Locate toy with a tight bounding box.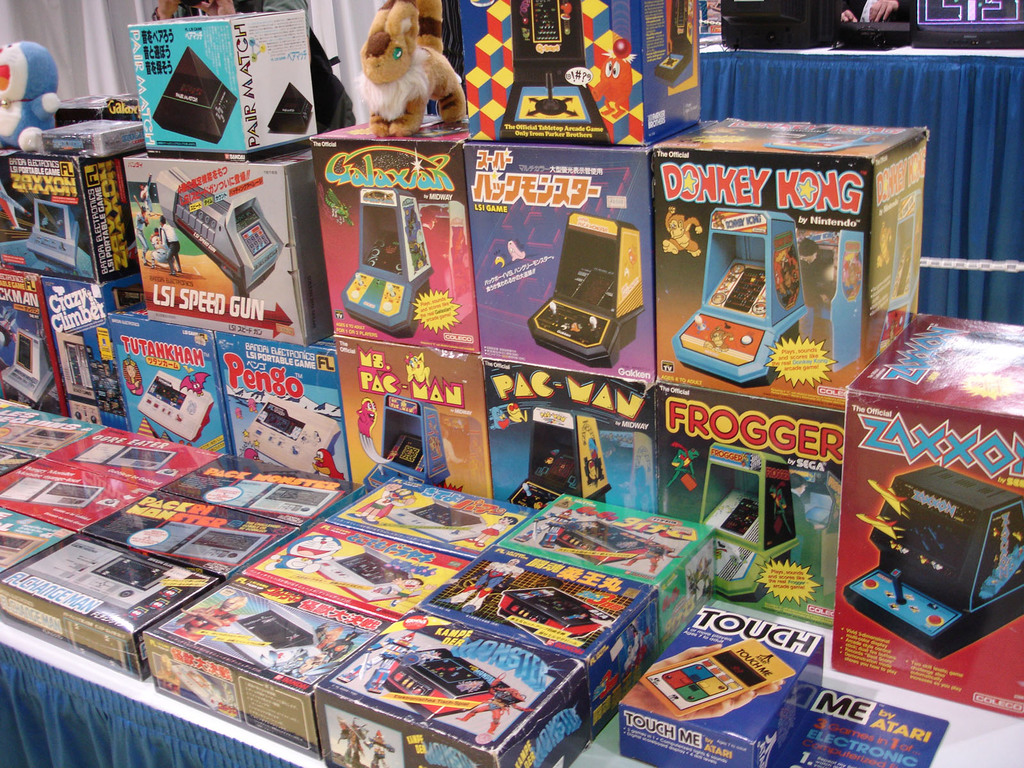
0/530/46/568.
